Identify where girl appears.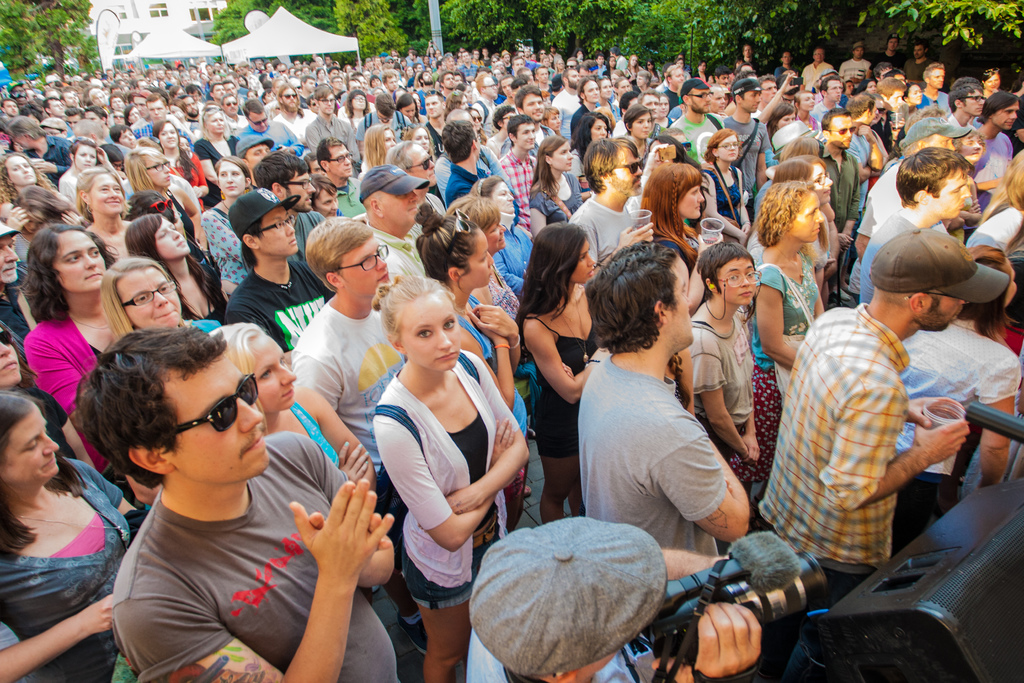
Appears at 519/223/598/523.
